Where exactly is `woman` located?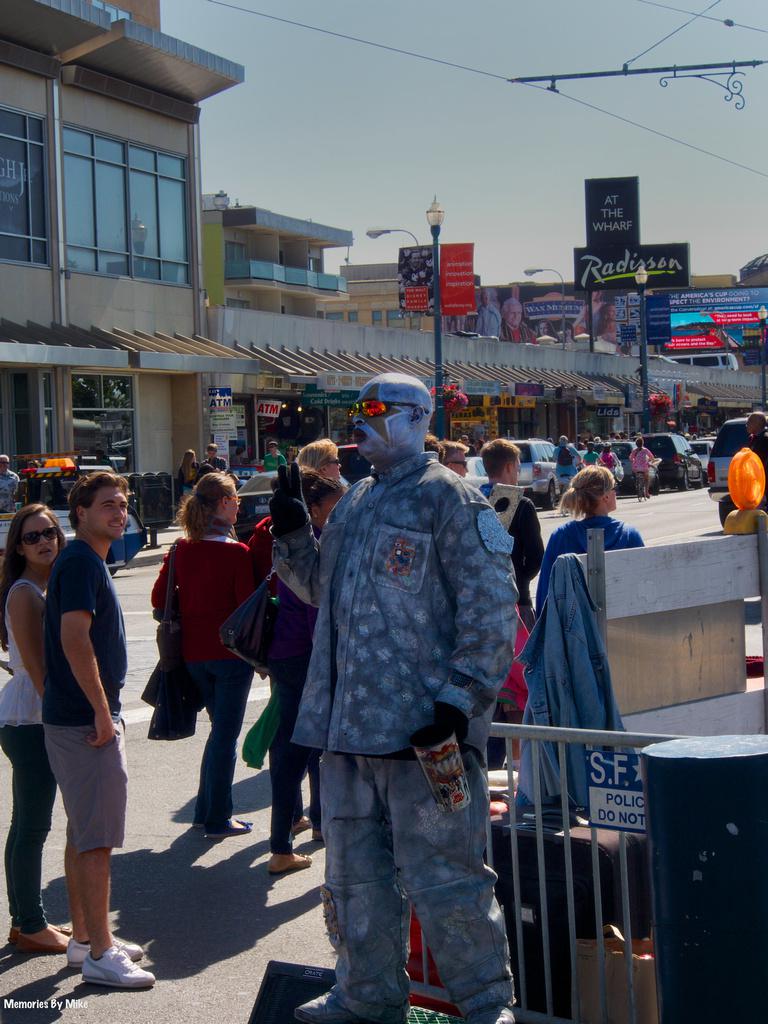
Its bounding box is l=180, t=448, r=203, b=503.
